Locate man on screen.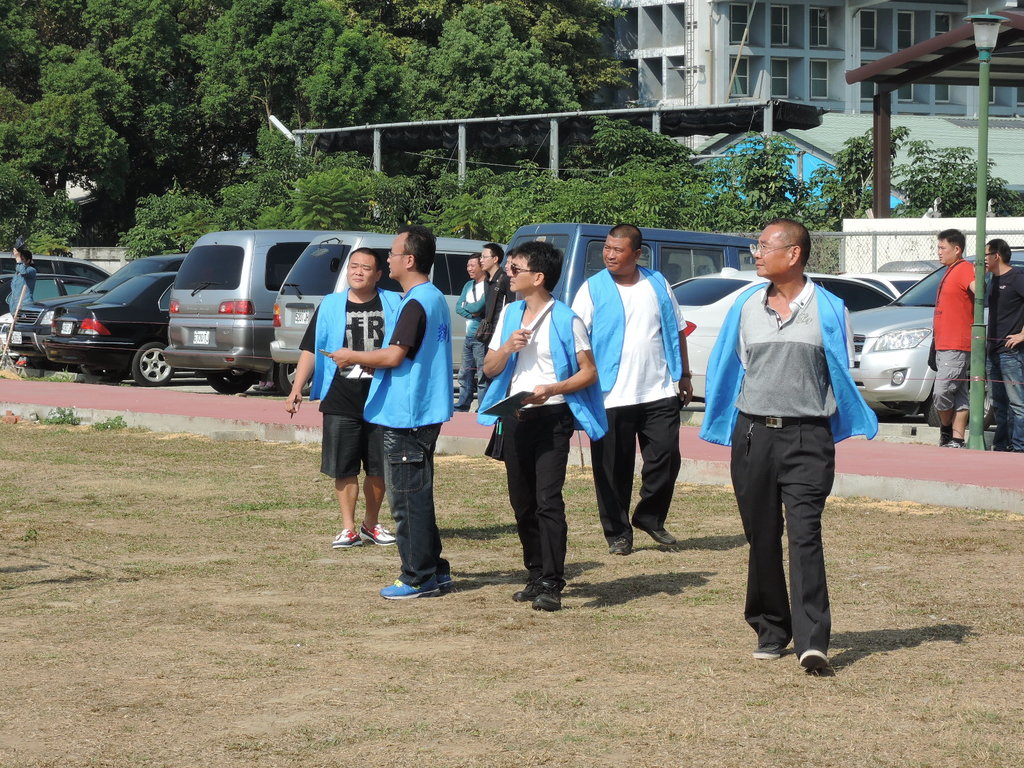
On screen at [left=324, top=222, right=454, bottom=595].
